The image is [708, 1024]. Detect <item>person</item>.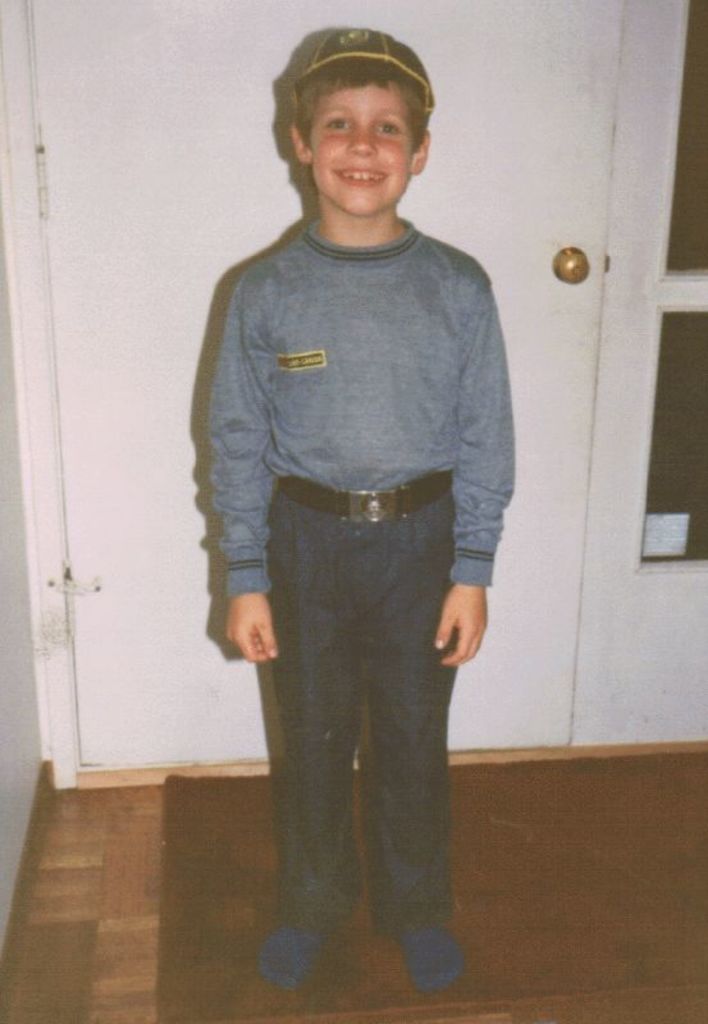
Detection: {"left": 191, "top": 0, "right": 542, "bottom": 986}.
